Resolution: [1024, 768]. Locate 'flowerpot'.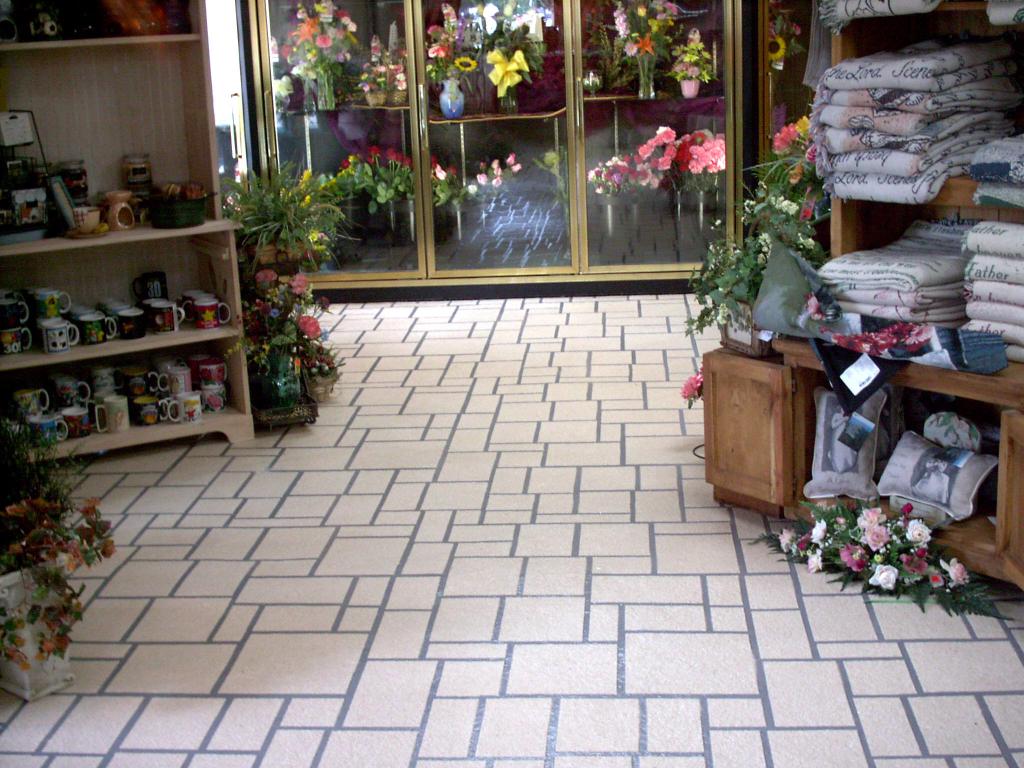
<box>242,240,282,268</box>.
